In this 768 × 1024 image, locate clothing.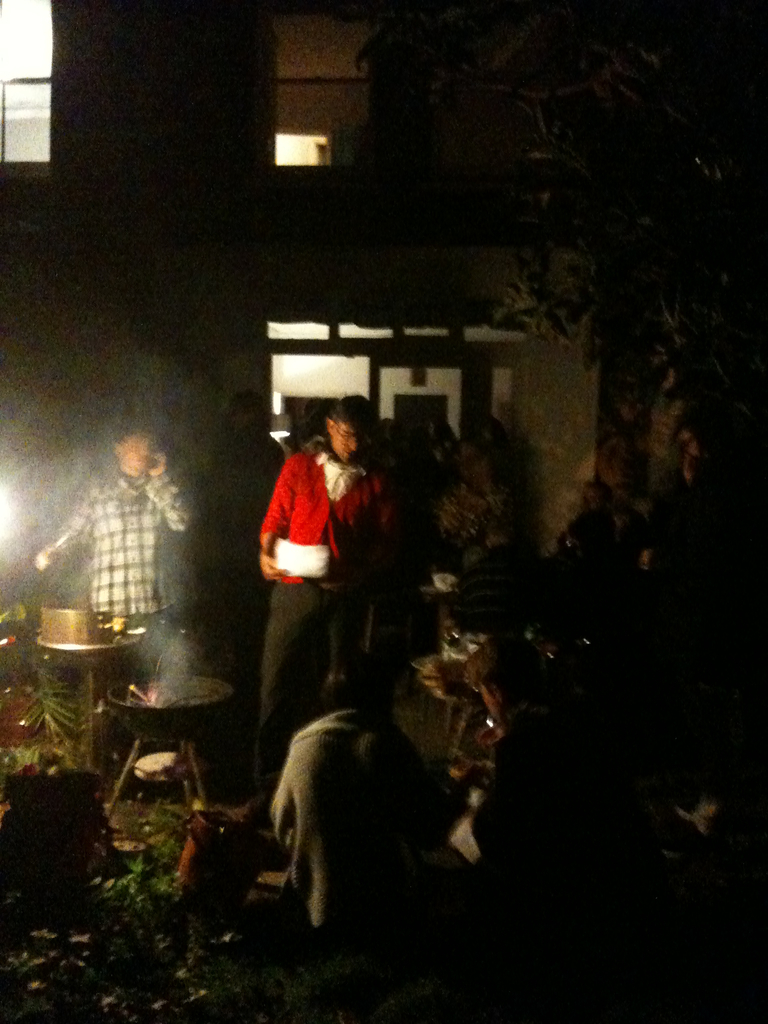
Bounding box: [258,568,374,776].
